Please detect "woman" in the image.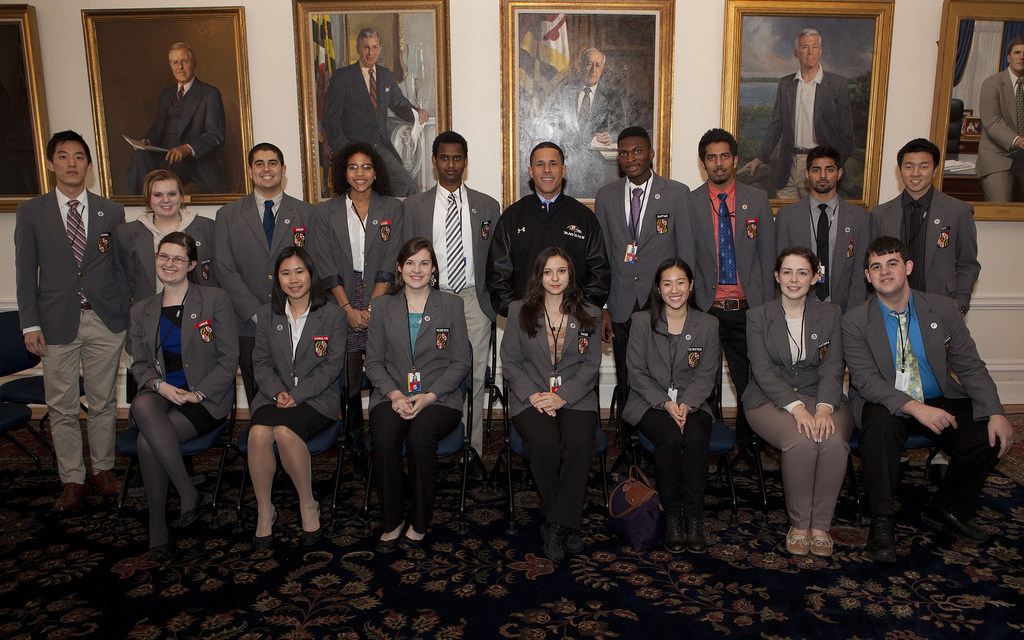
(618, 255, 719, 556).
